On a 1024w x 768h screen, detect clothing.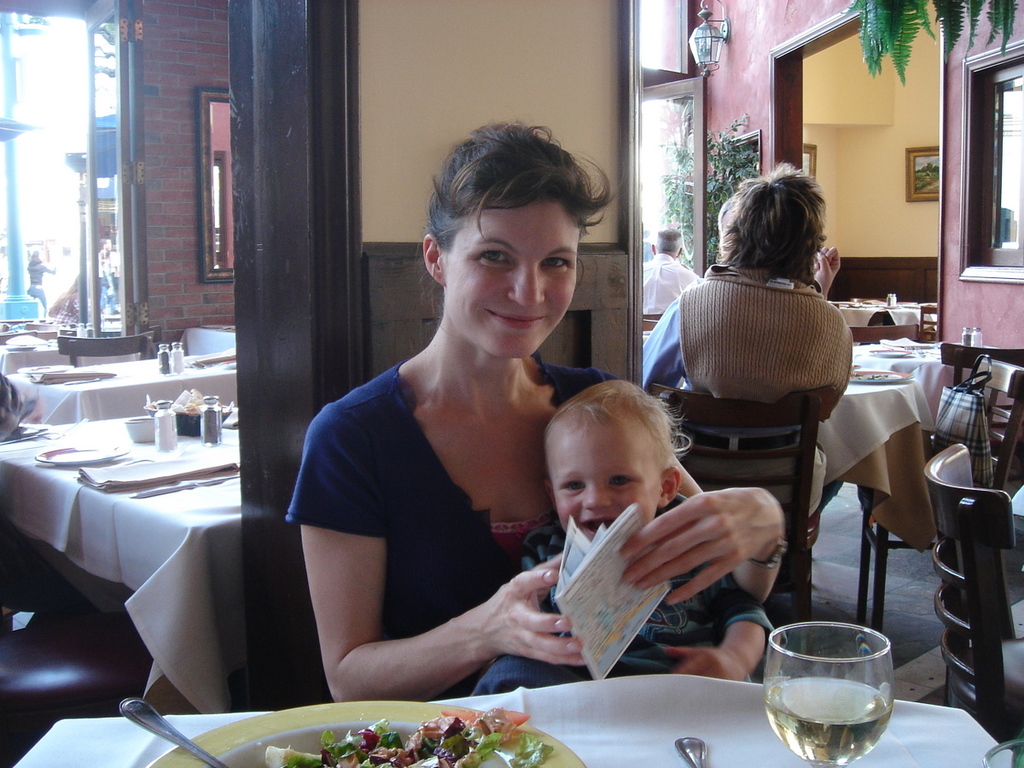
[477,483,775,700].
